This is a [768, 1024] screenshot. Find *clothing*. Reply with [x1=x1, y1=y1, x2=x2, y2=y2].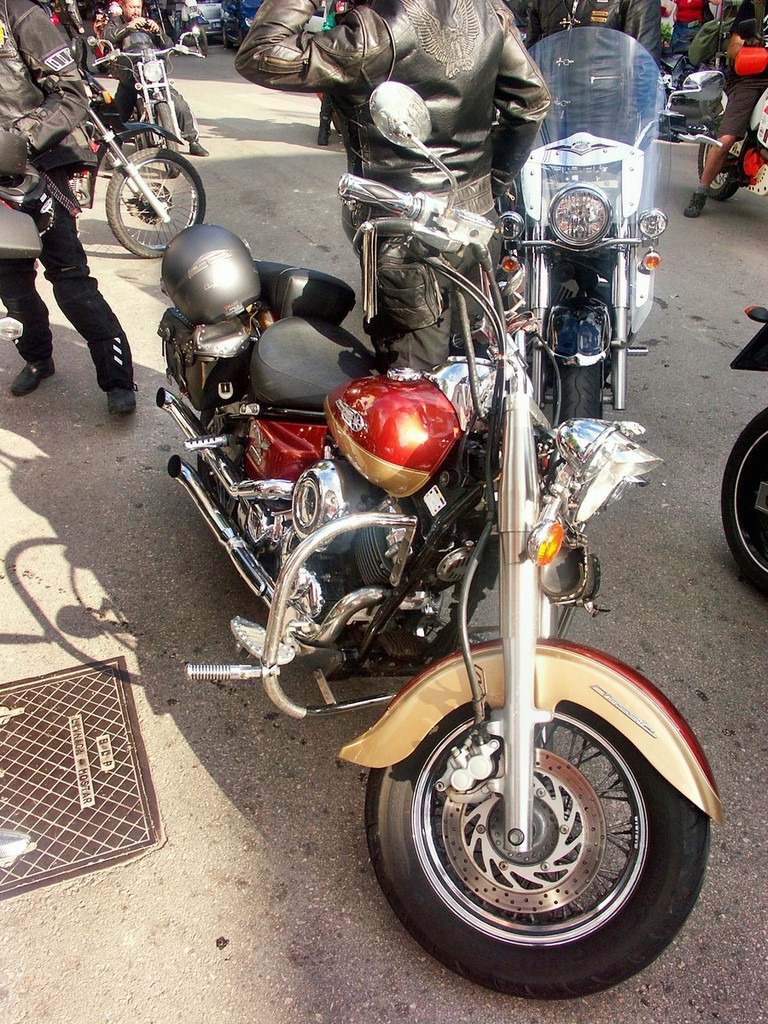
[x1=236, y1=0, x2=553, y2=377].
